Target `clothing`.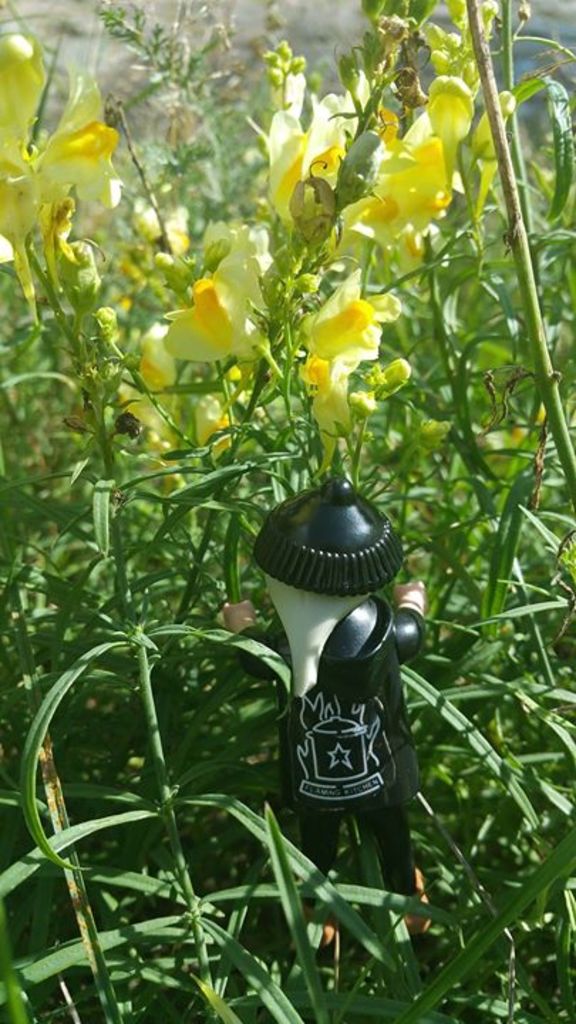
Target region: select_region(240, 600, 431, 906).
